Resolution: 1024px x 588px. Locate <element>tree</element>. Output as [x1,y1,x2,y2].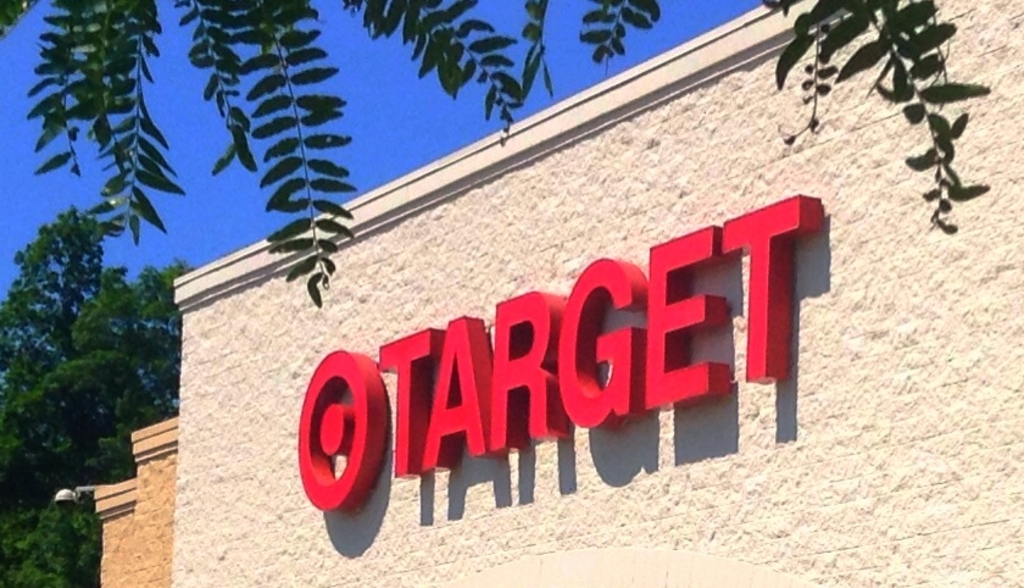
[0,0,992,309].
